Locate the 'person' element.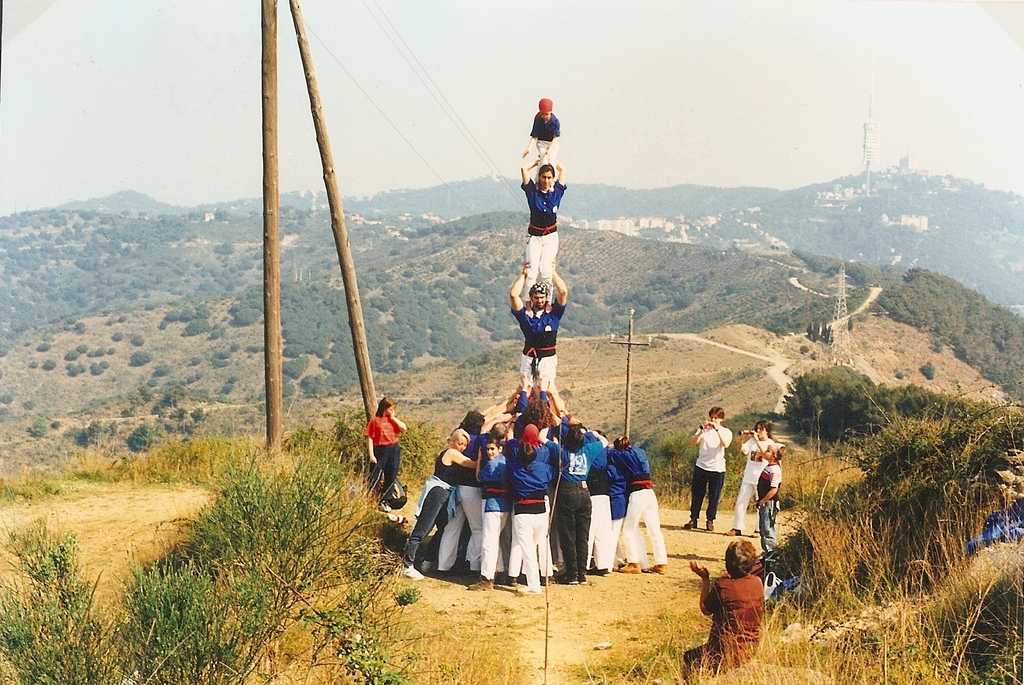
Element bbox: left=685, top=415, right=719, bottom=535.
